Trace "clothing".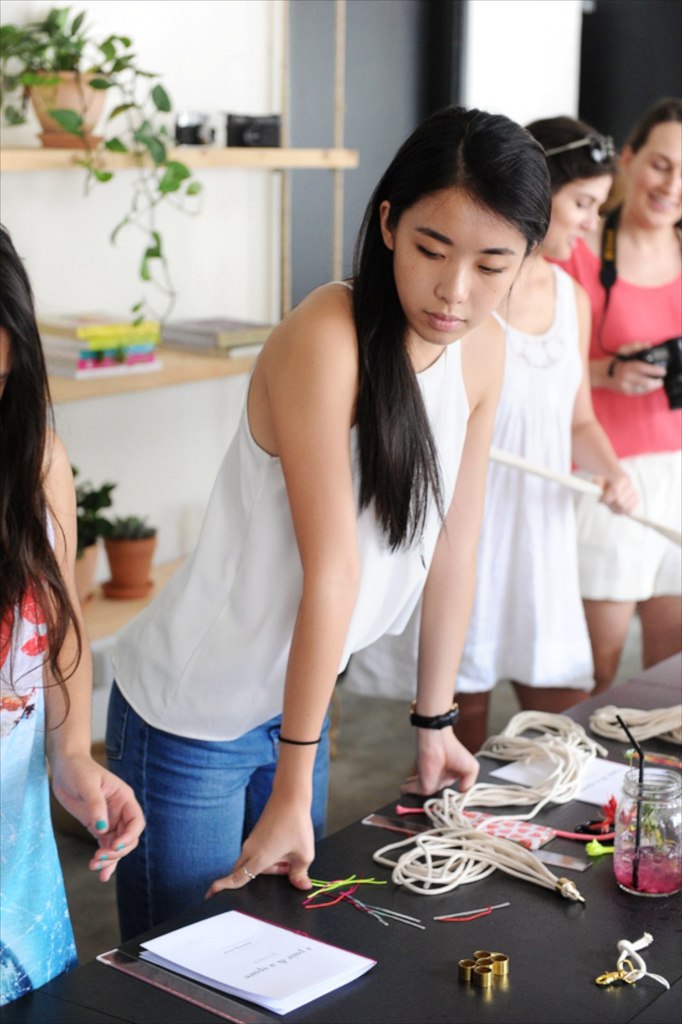
Traced to rect(0, 481, 55, 1005).
